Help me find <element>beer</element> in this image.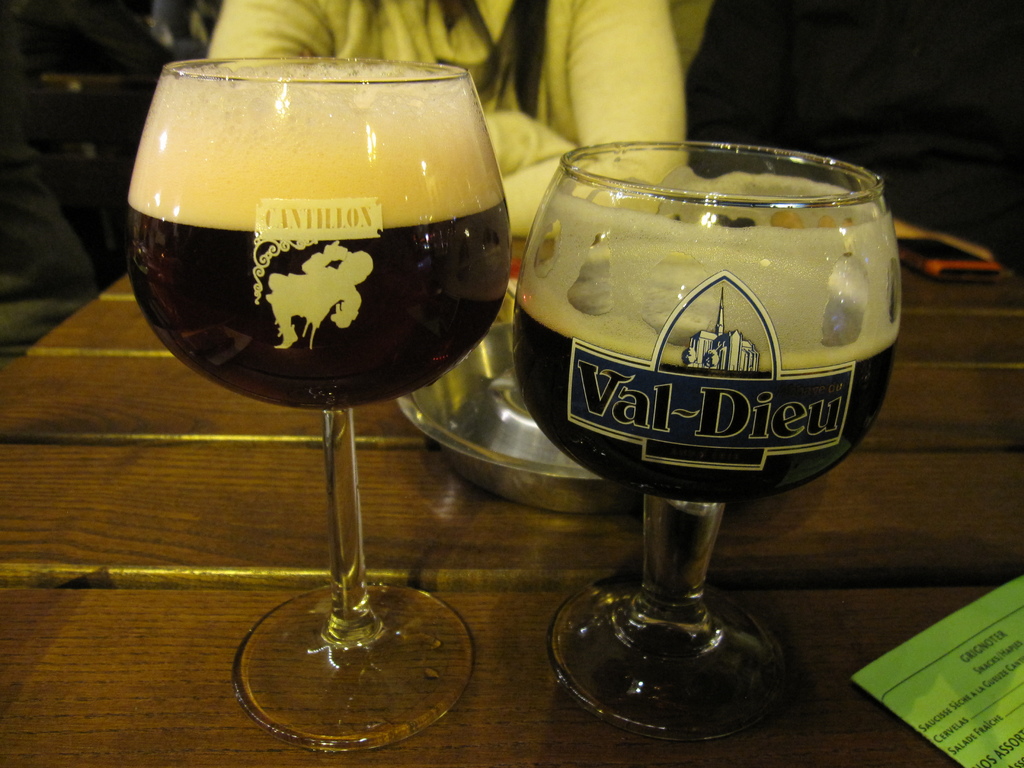
Found it: crop(511, 199, 909, 509).
